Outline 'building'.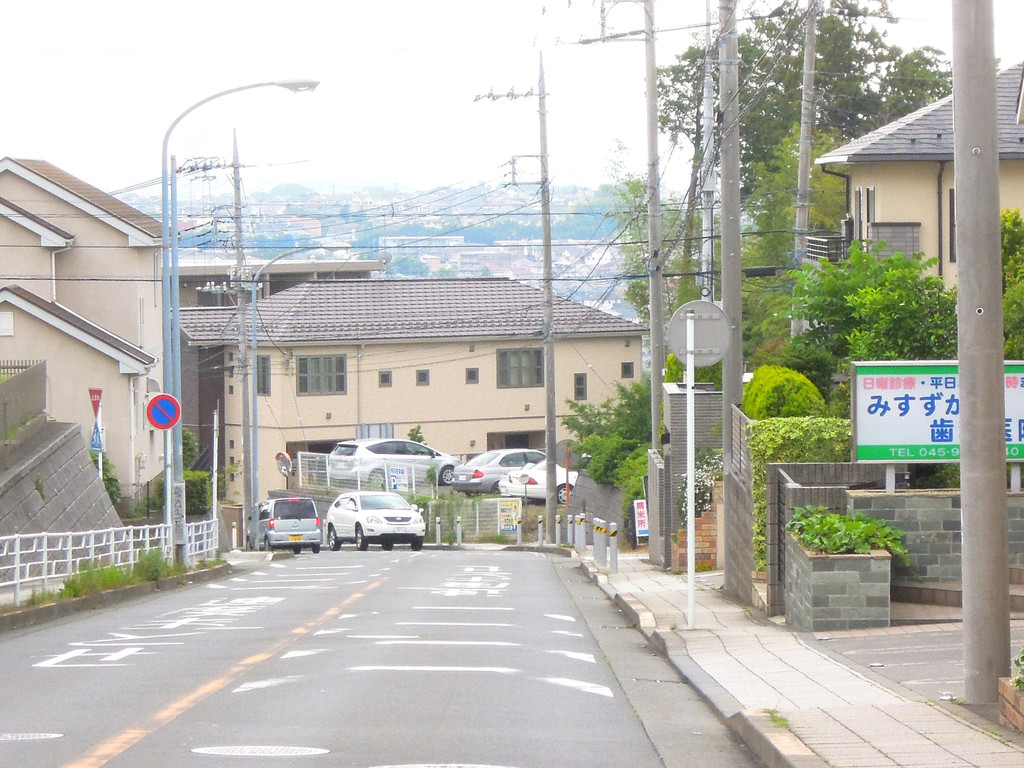
Outline: (0, 154, 182, 516).
